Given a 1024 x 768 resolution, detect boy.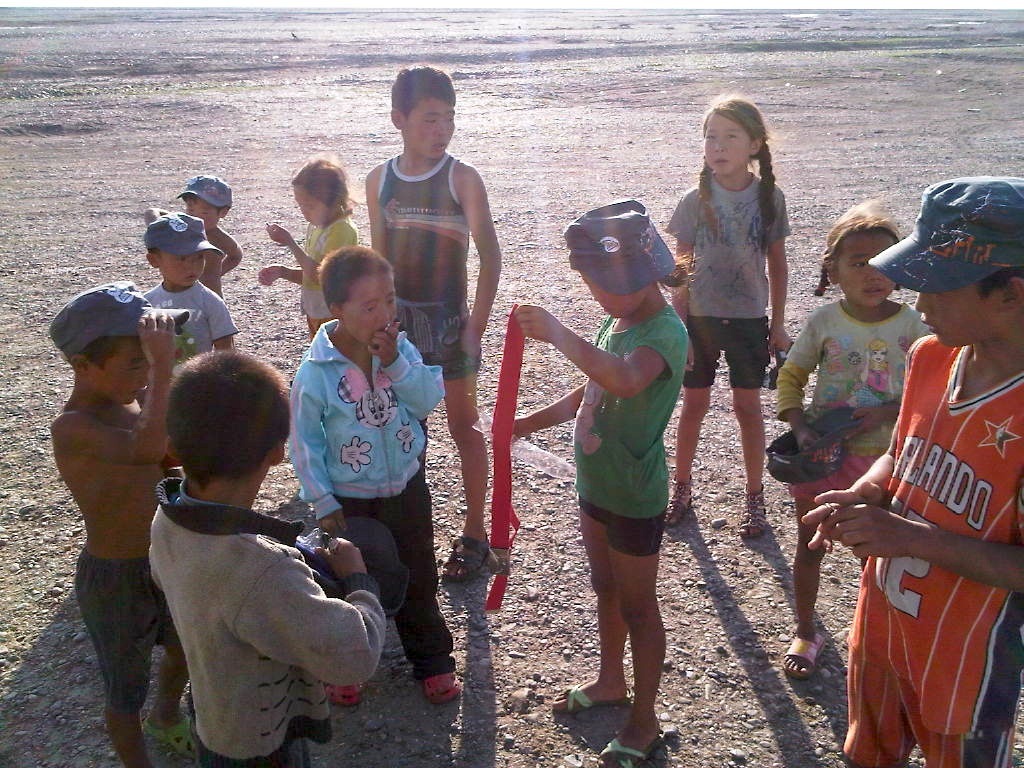
<bbox>803, 173, 1023, 767</bbox>.
